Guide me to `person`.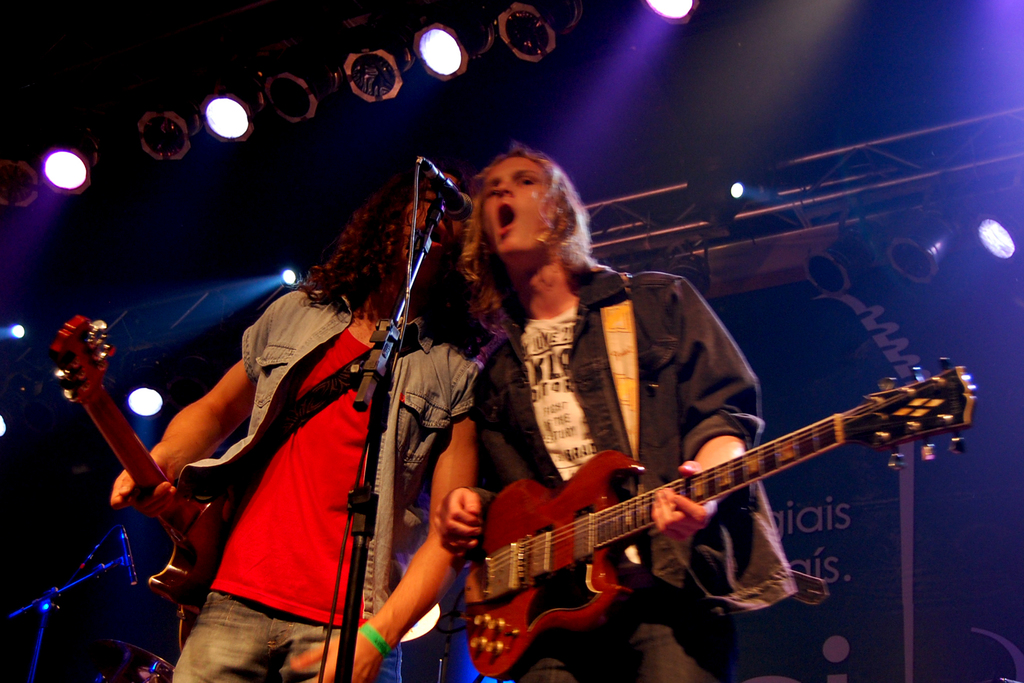
Guidance: 406/177/904/674.
